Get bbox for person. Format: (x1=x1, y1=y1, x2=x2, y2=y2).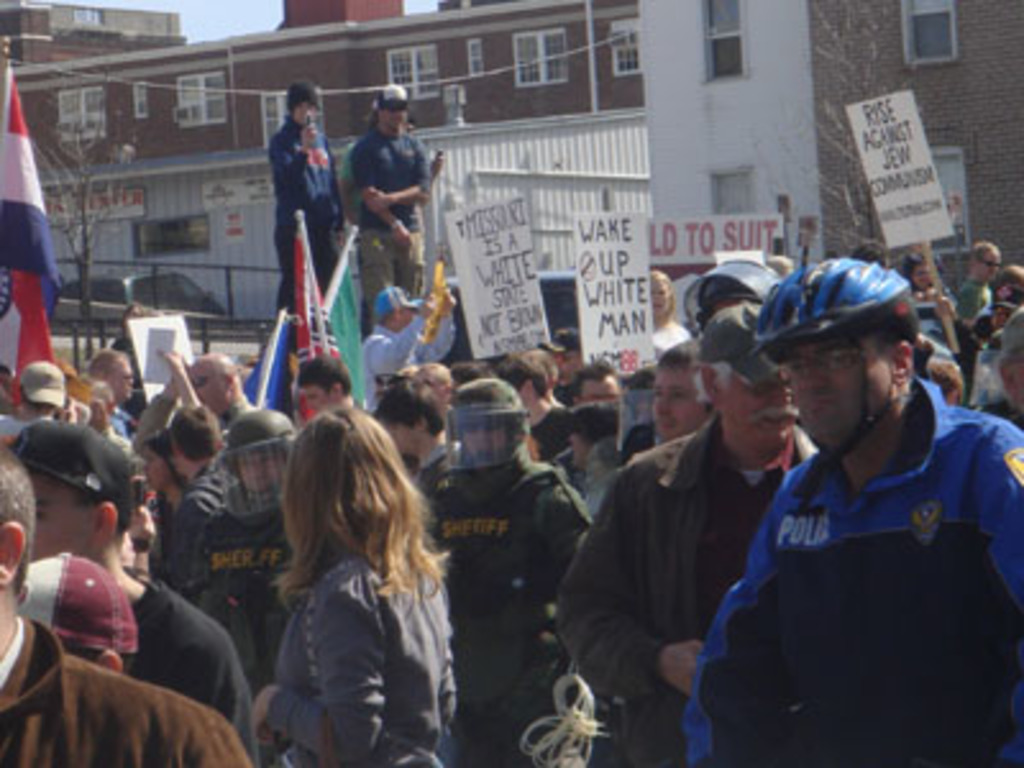
(x1=264, y1=77, x2=351, y2=325).
